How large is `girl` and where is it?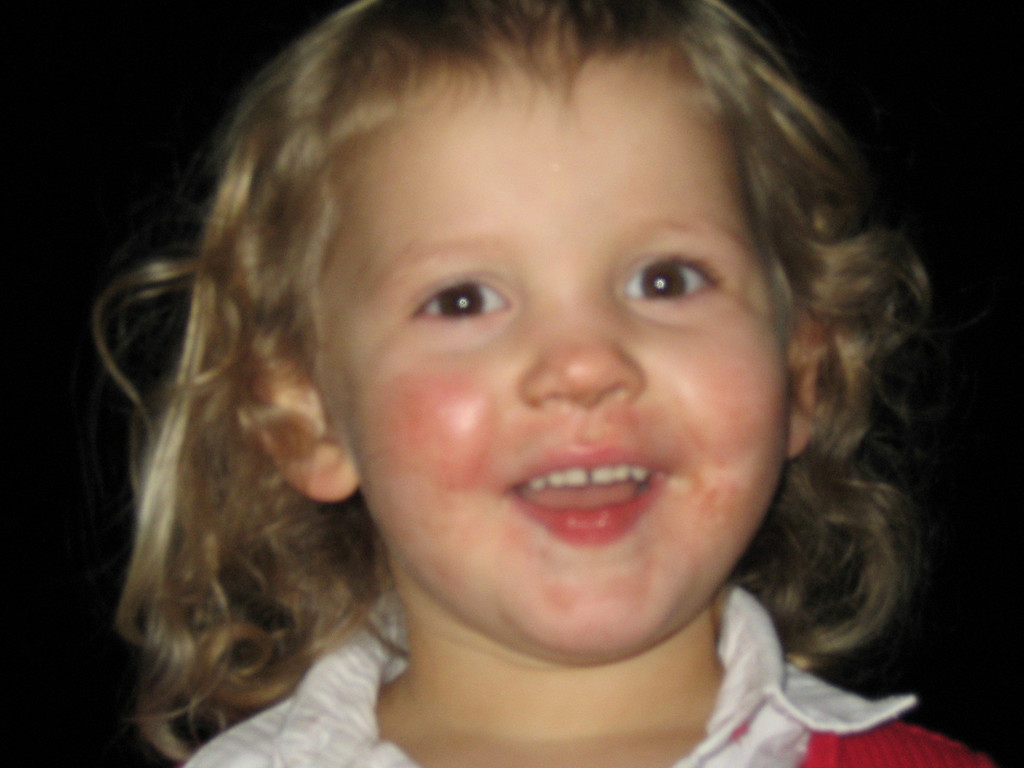
Bounding box: region(107, 0, 999, 767).
